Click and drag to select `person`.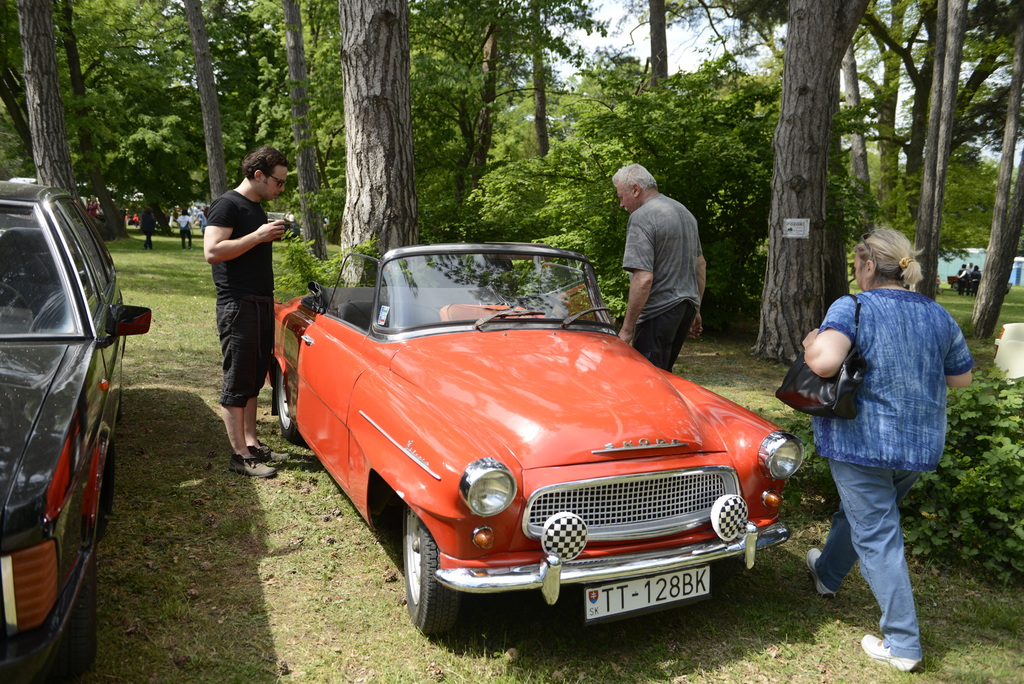
Selection: [200,143,310,473].
